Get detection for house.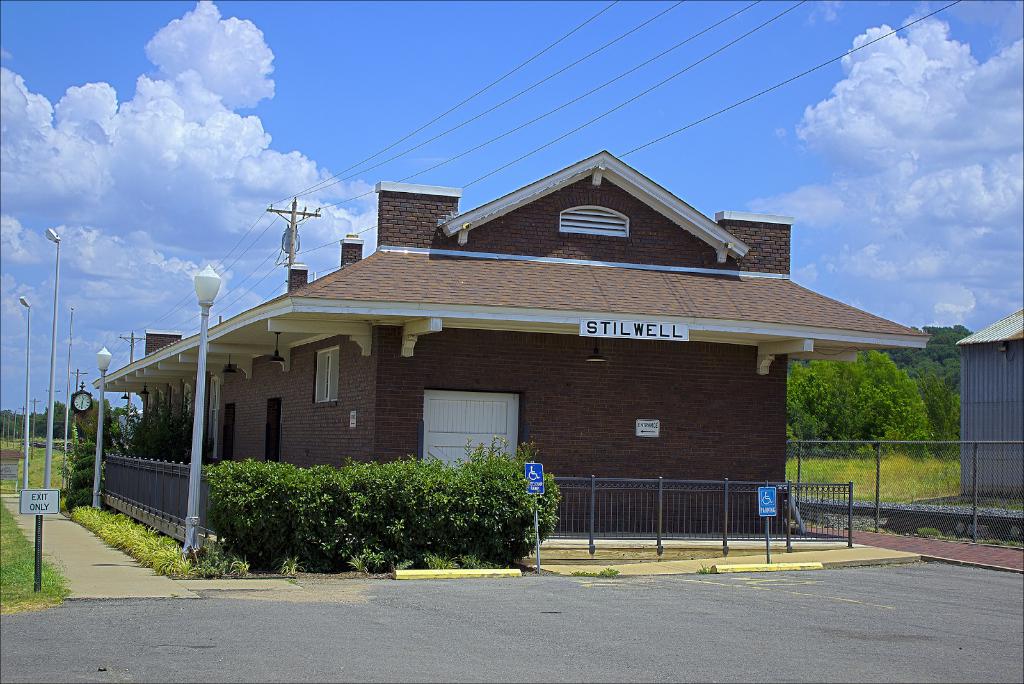
Detection: 92,151,934,538.
